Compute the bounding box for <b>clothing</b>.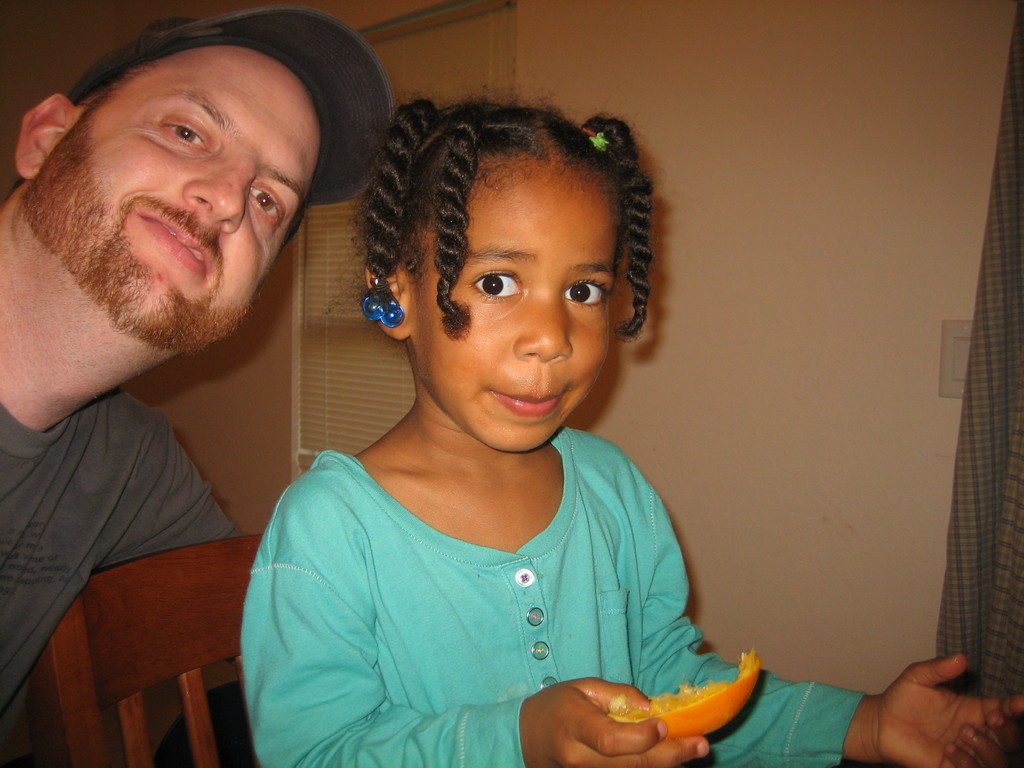
[left=0, top=386, right=232, bottom=716].
